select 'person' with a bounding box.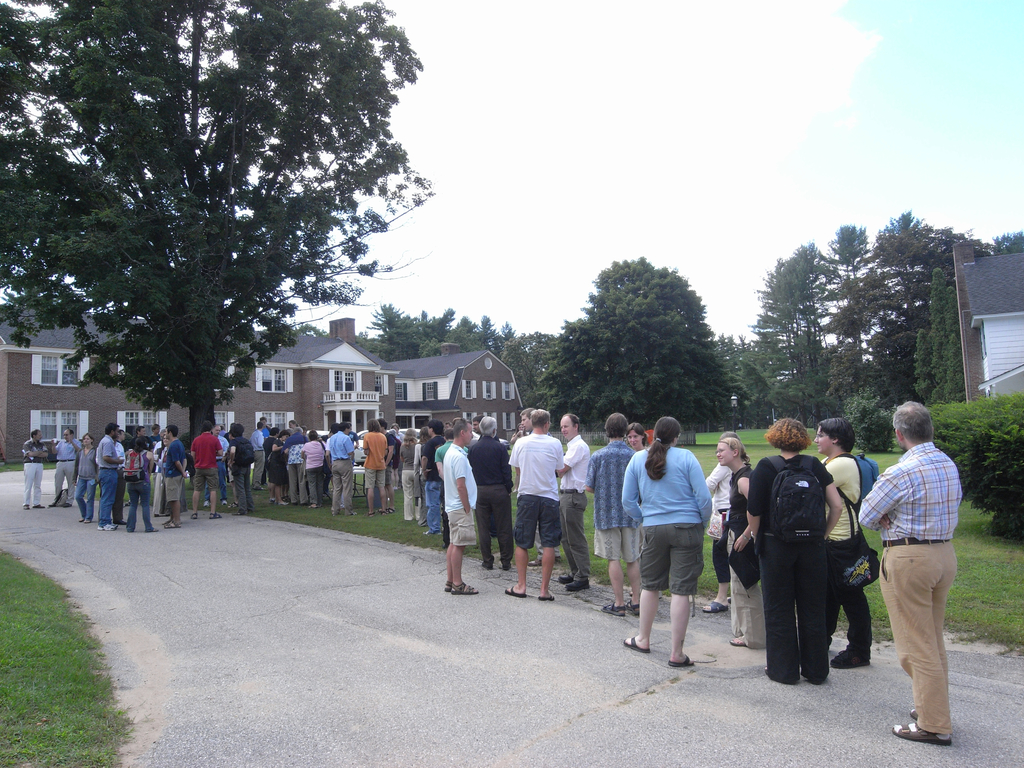
747,415,845,685.
